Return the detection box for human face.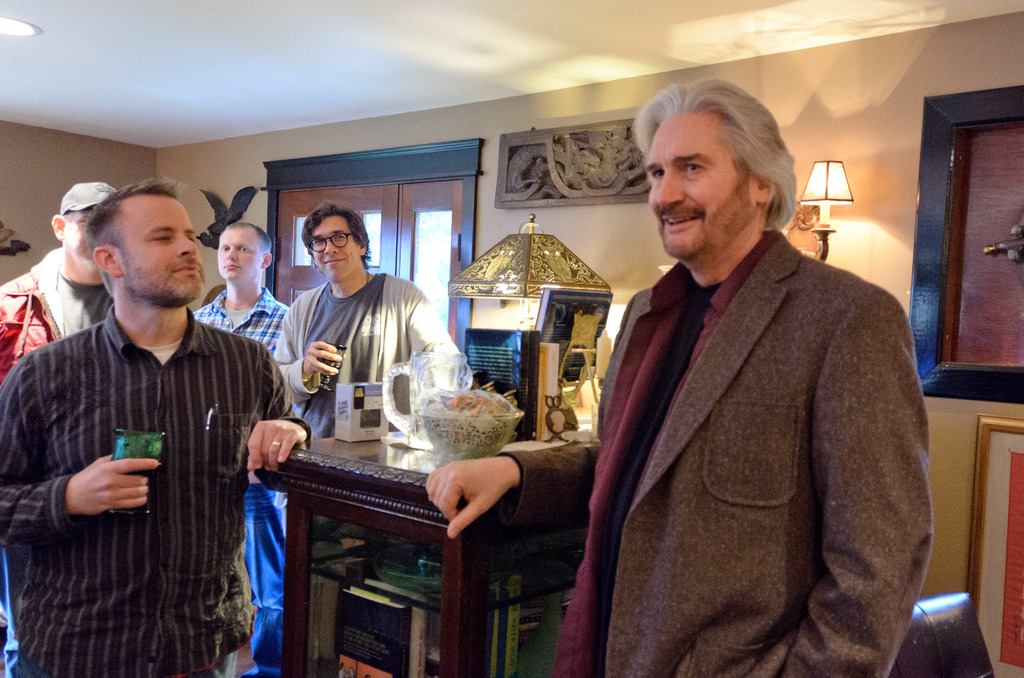
[308, 218, 367, 267].
